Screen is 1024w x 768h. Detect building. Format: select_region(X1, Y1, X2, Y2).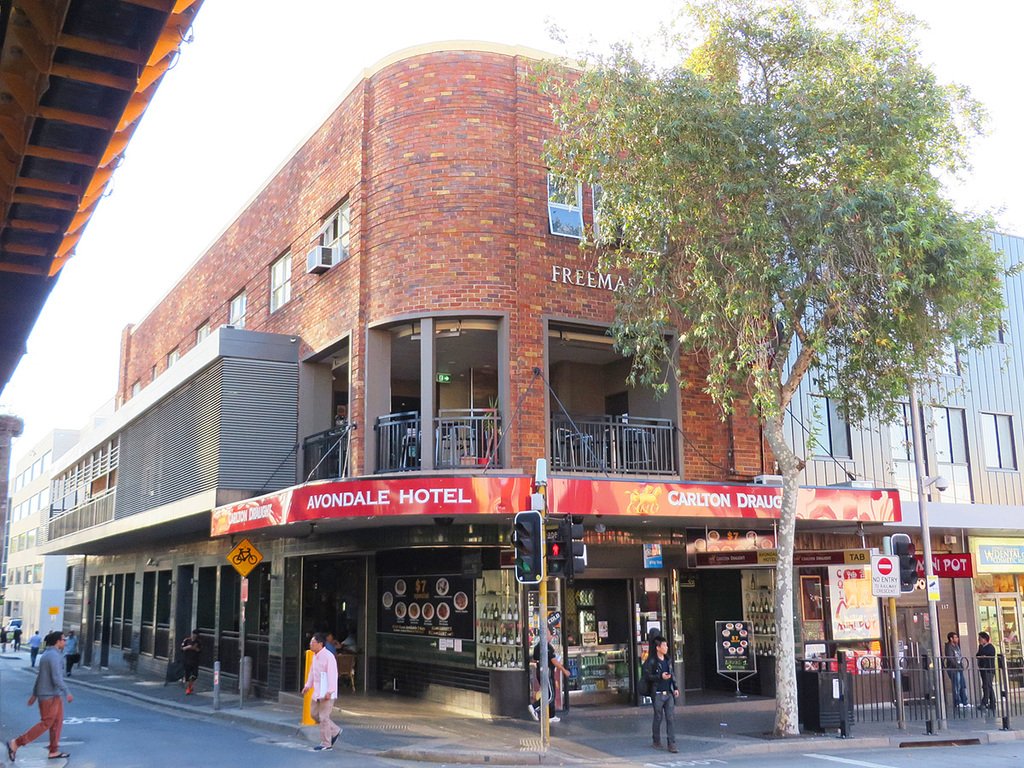
select_region(40, 44, 906, 734).
